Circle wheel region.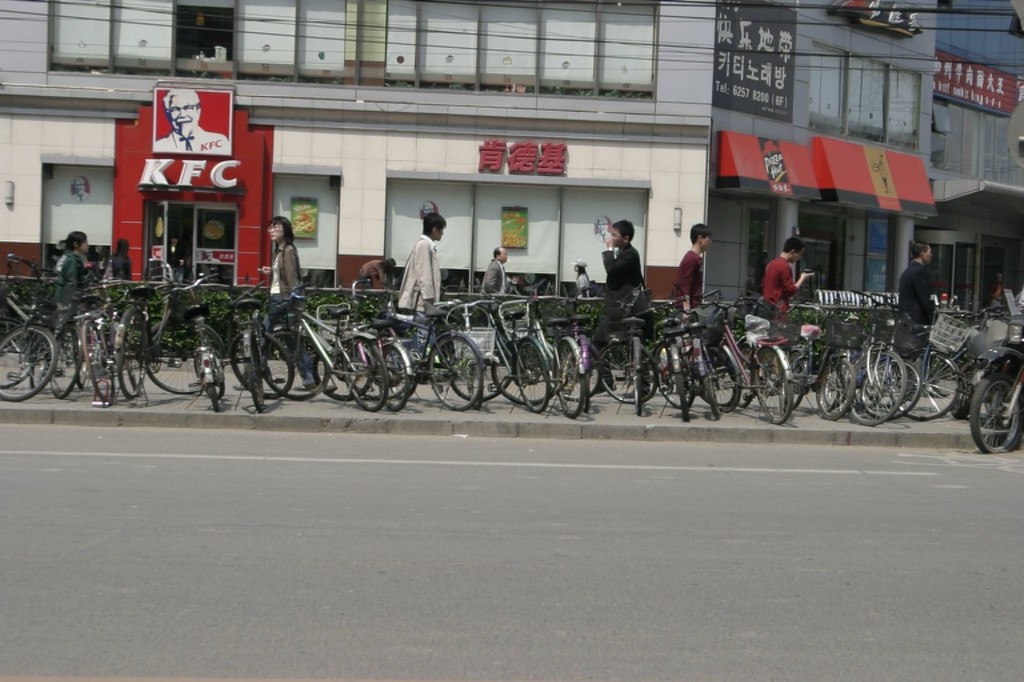
Region: box(265, 329, 332, 403).
